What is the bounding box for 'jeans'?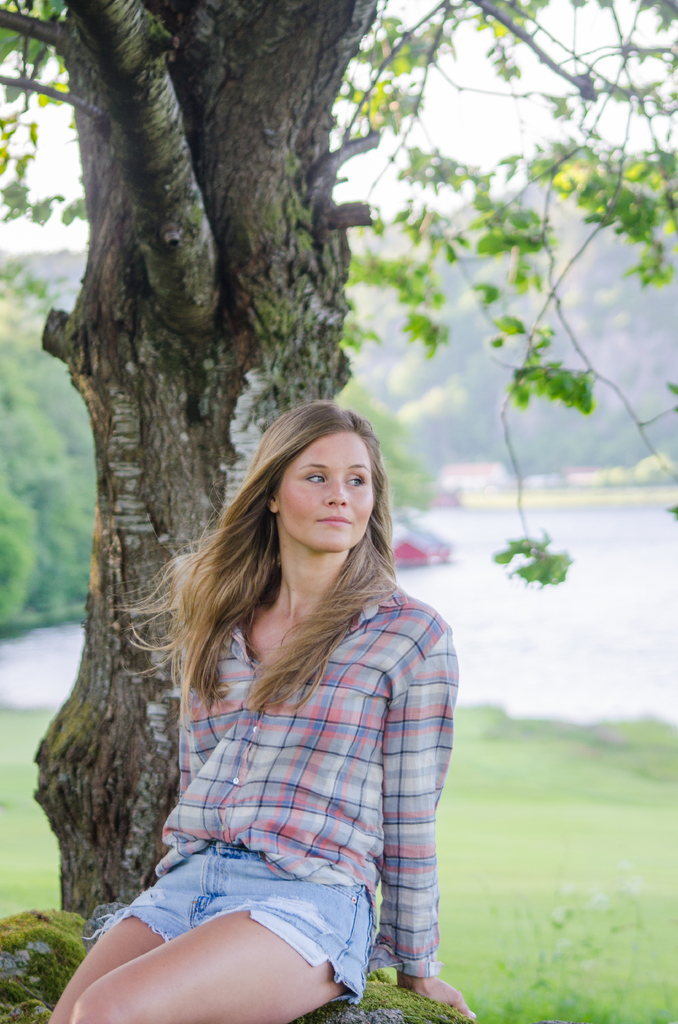
select_region(103, 838, 380, 980).
